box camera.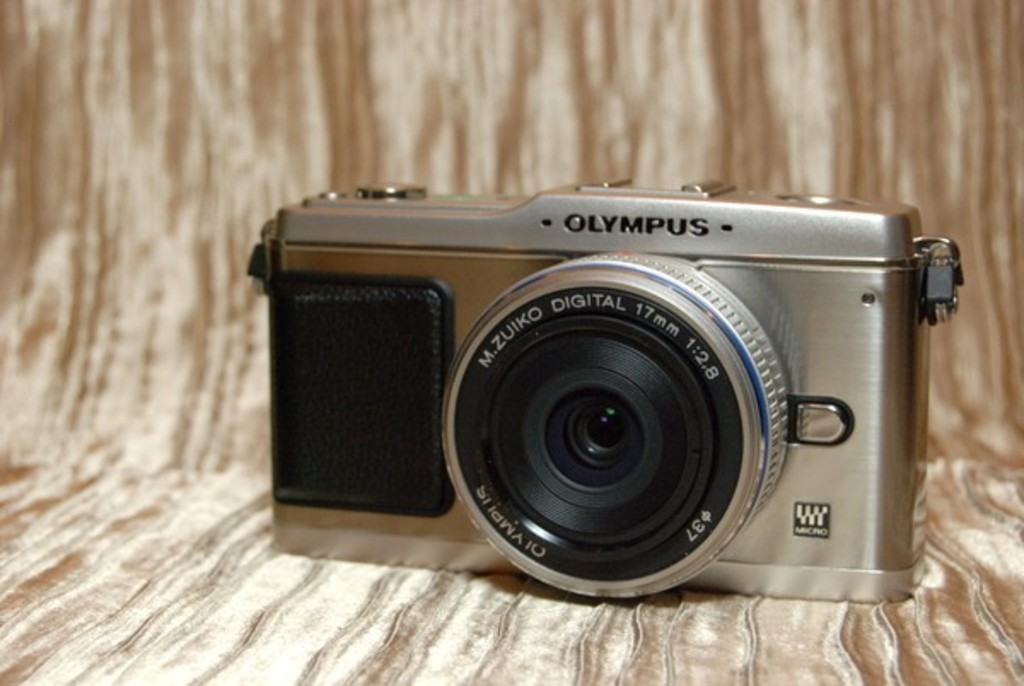
detection(239, 162, 969, 618).
